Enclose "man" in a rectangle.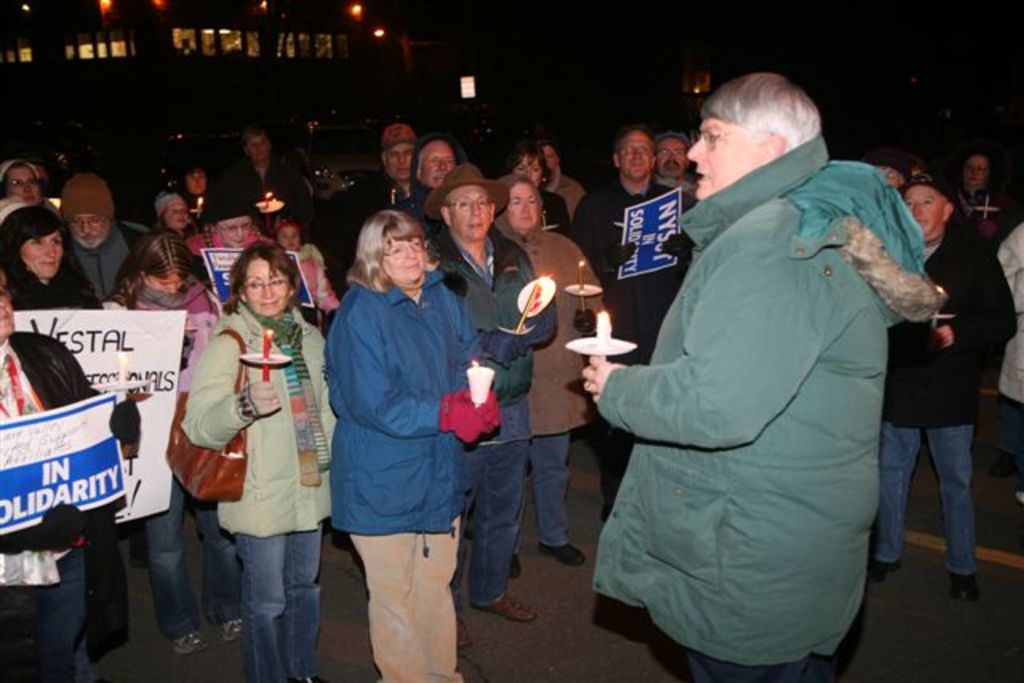
x1=416 y1=173 x2=554 y2=621.
